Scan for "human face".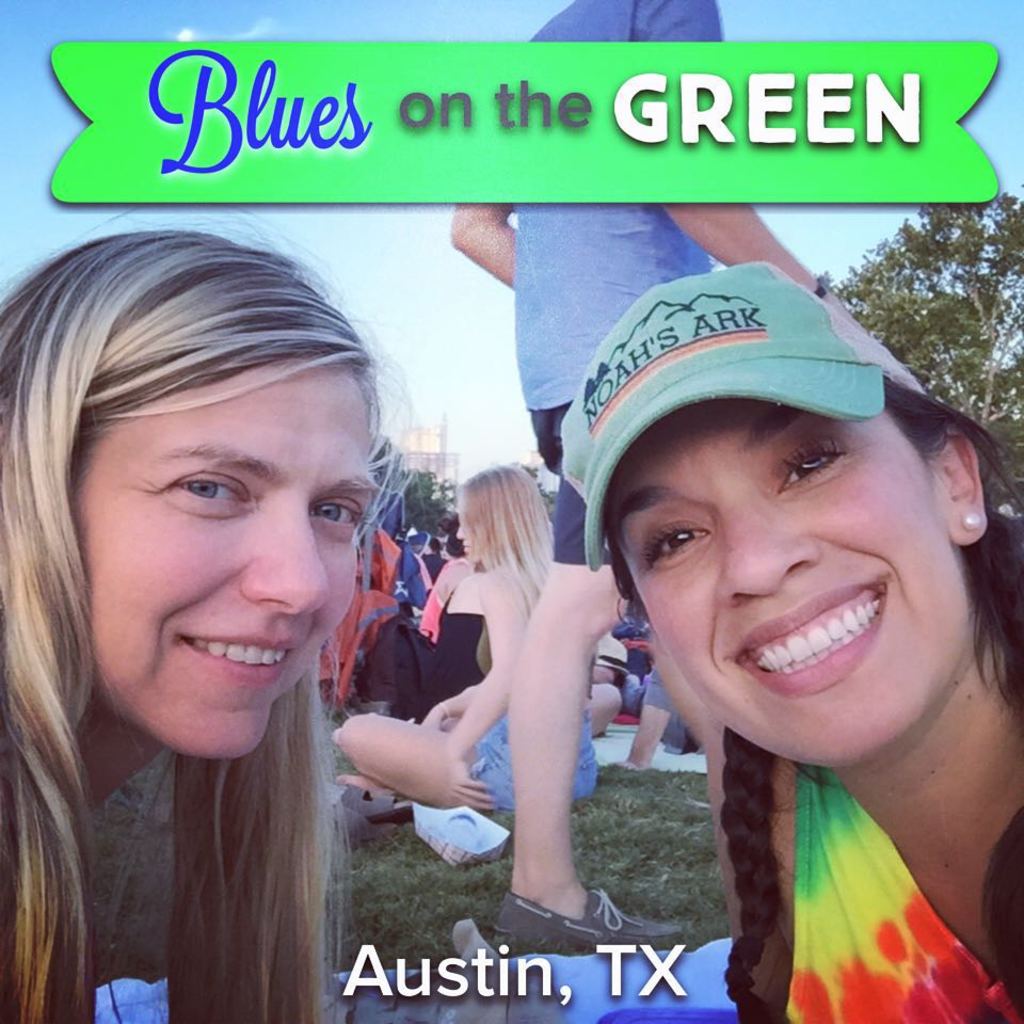
Scan result: 606/385/972/767.
